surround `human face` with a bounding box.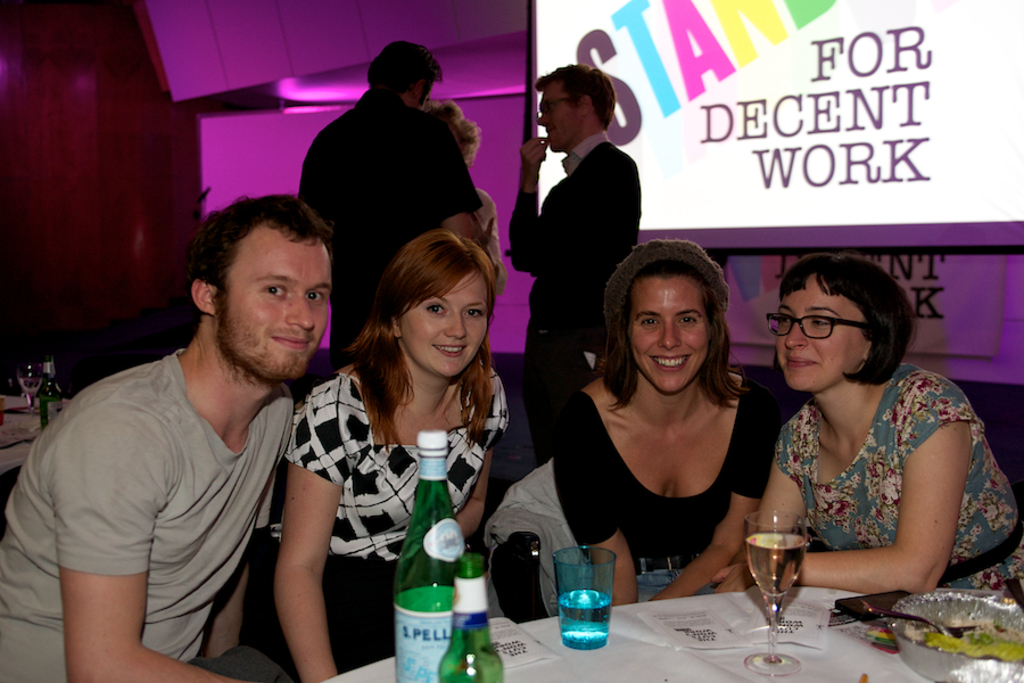
(x1=775, y1=272, x2=876, y2=388).
